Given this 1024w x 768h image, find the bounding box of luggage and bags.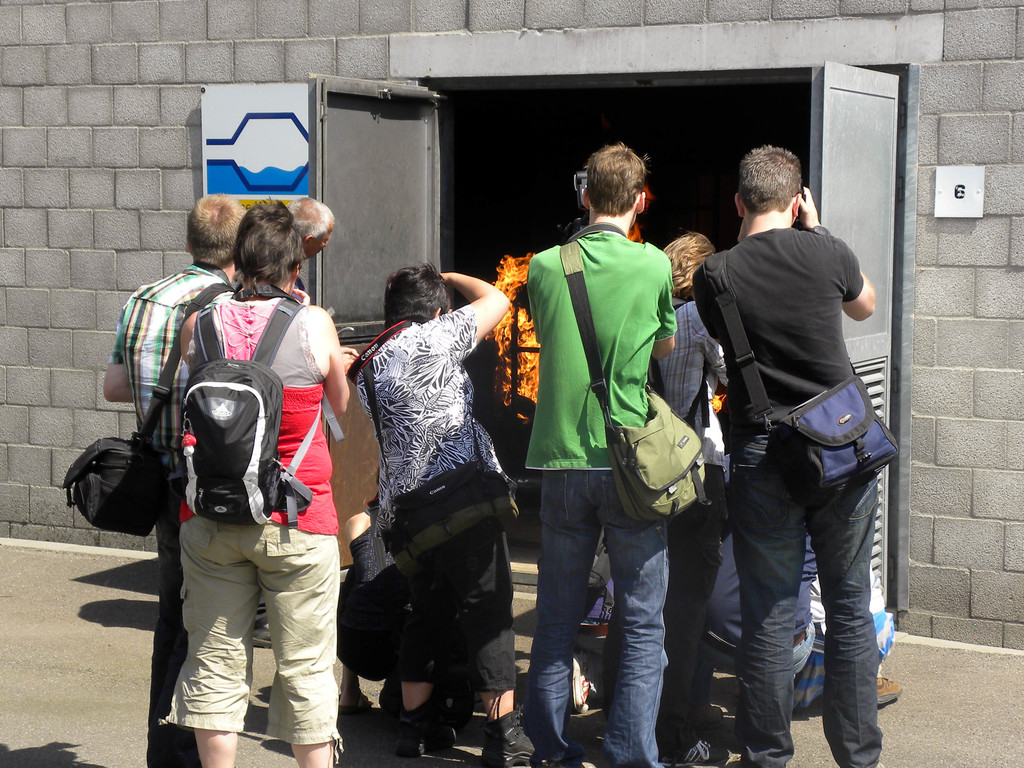
<bbox>703, 247, 900, 503</bbox>.
